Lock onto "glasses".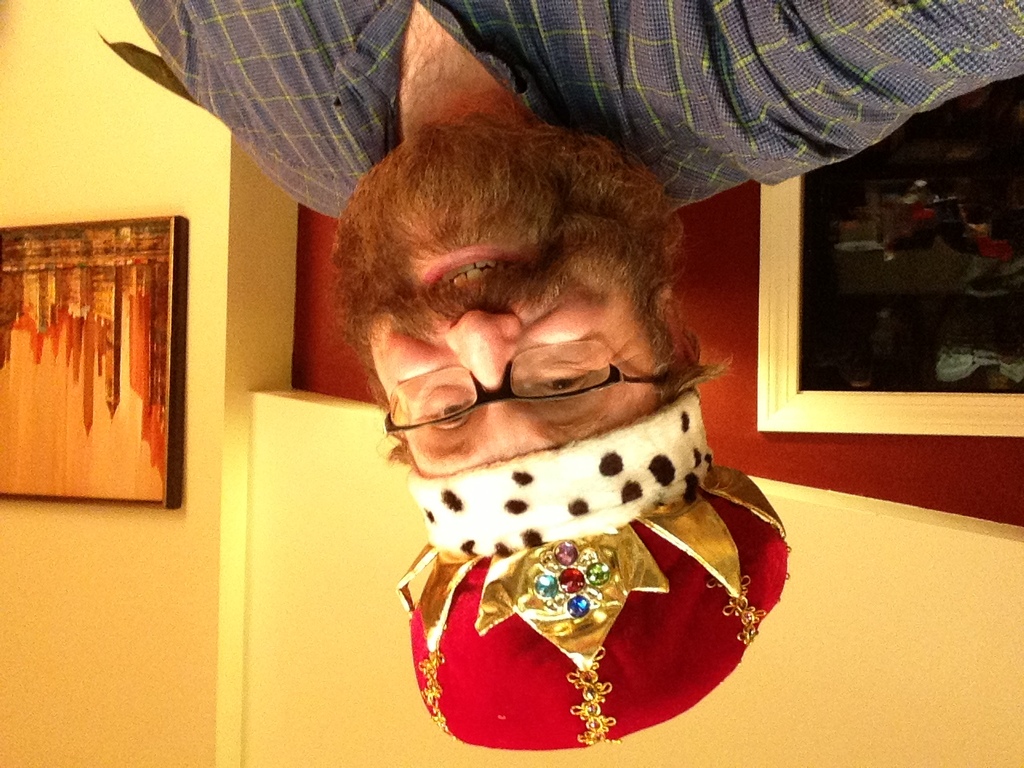
Locked: detection(355, 339, 664, 454).
